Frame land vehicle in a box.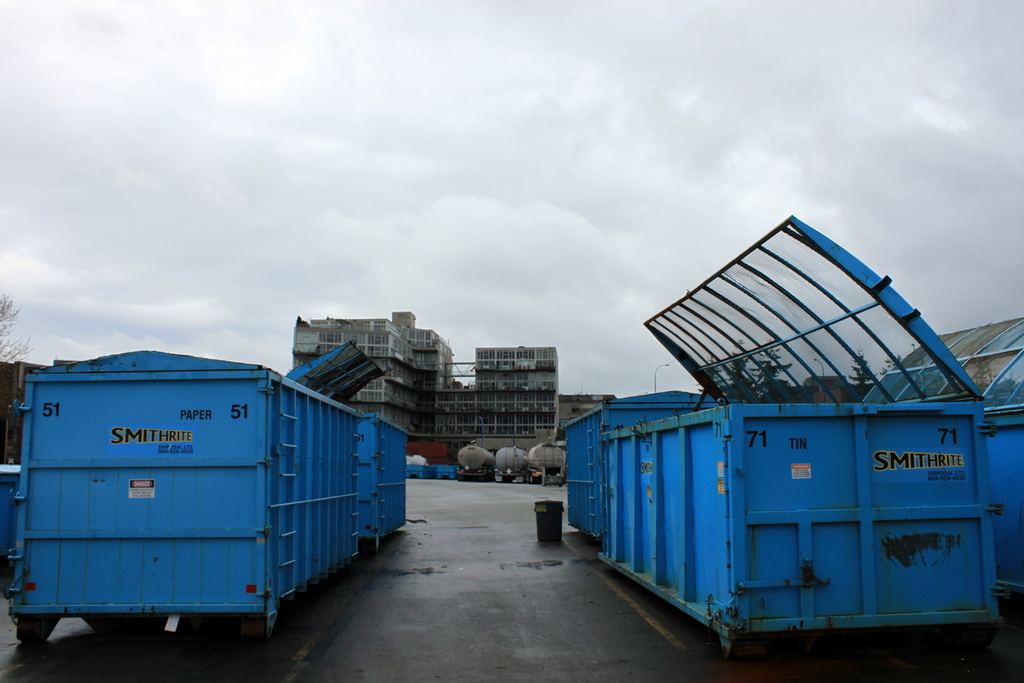
bbox=(457, 445, 495, 483).
